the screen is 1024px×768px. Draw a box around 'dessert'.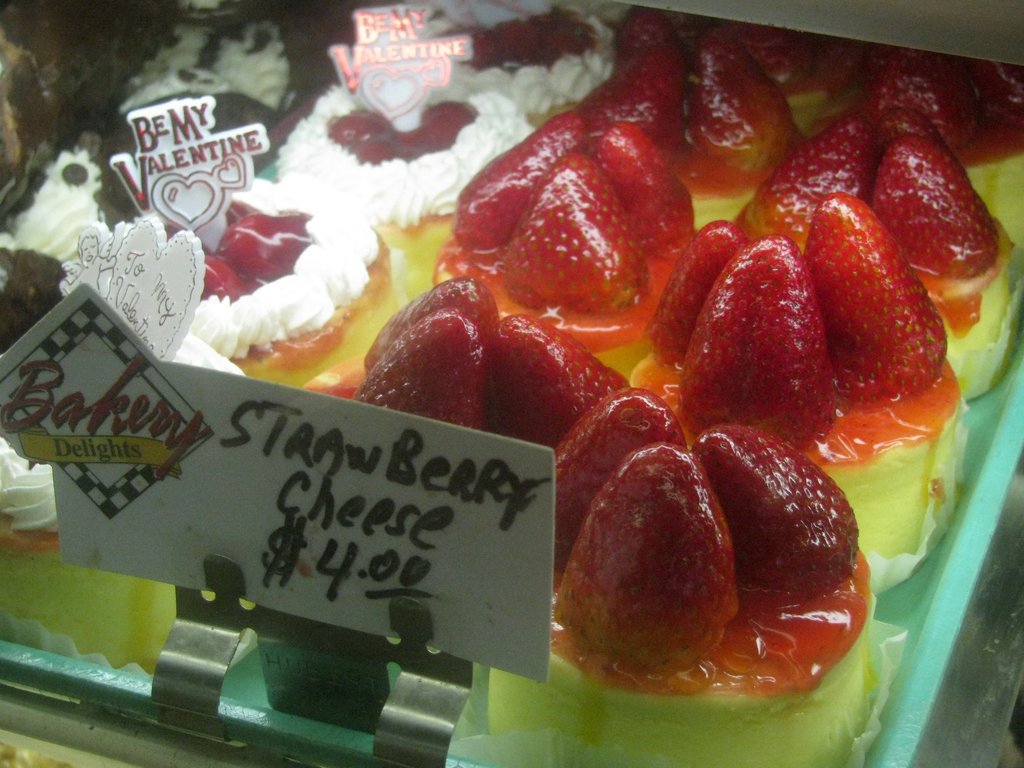
[580,69,687,132].
